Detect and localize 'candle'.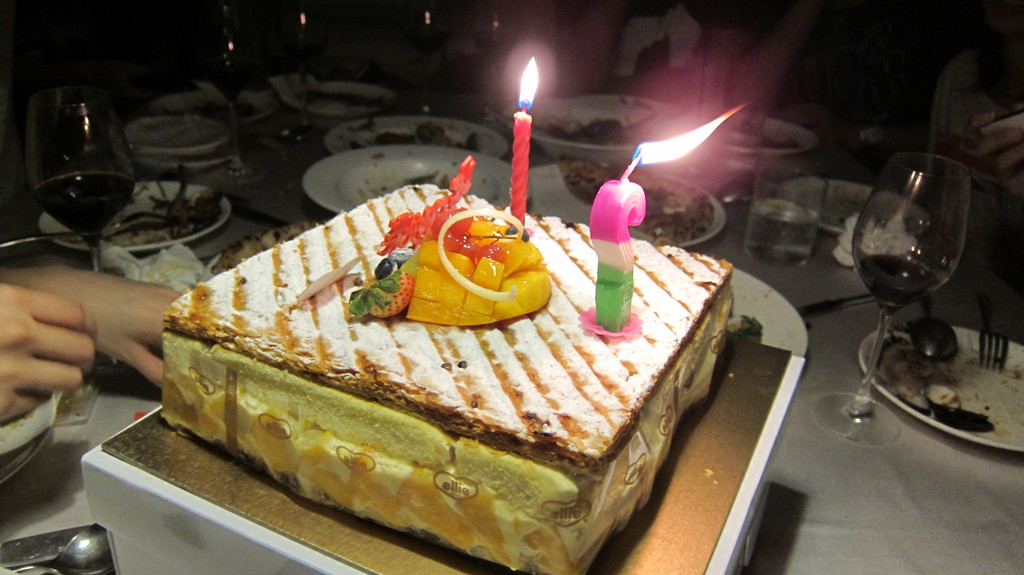
Localized at <region>506, 58, 538, 230</region>.
